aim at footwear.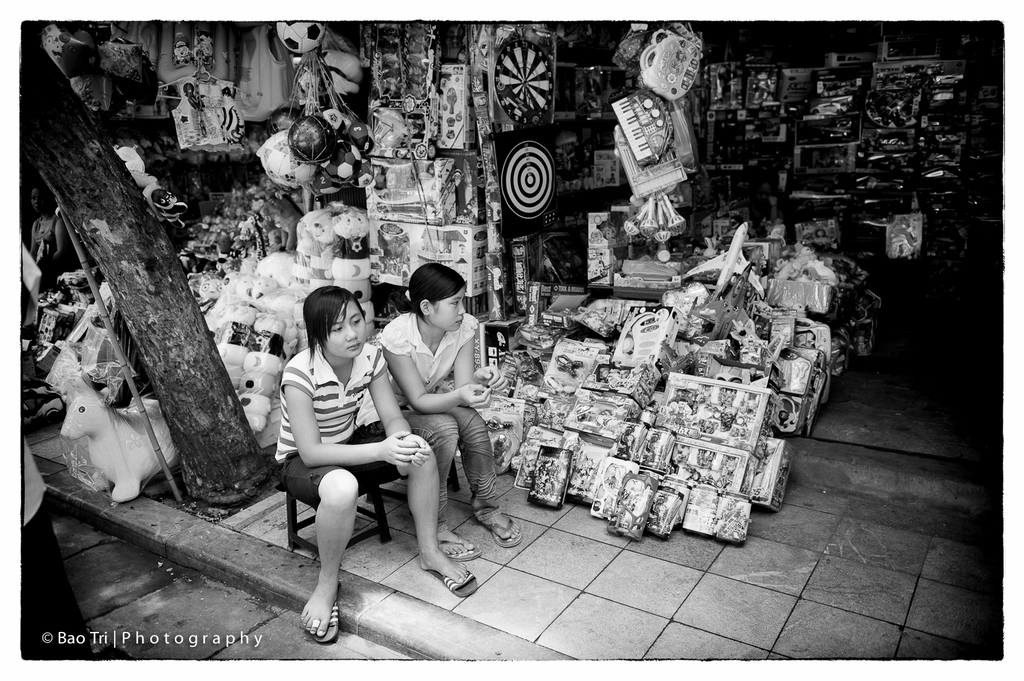
Aimed at rect(480, 508, 519, 549).
